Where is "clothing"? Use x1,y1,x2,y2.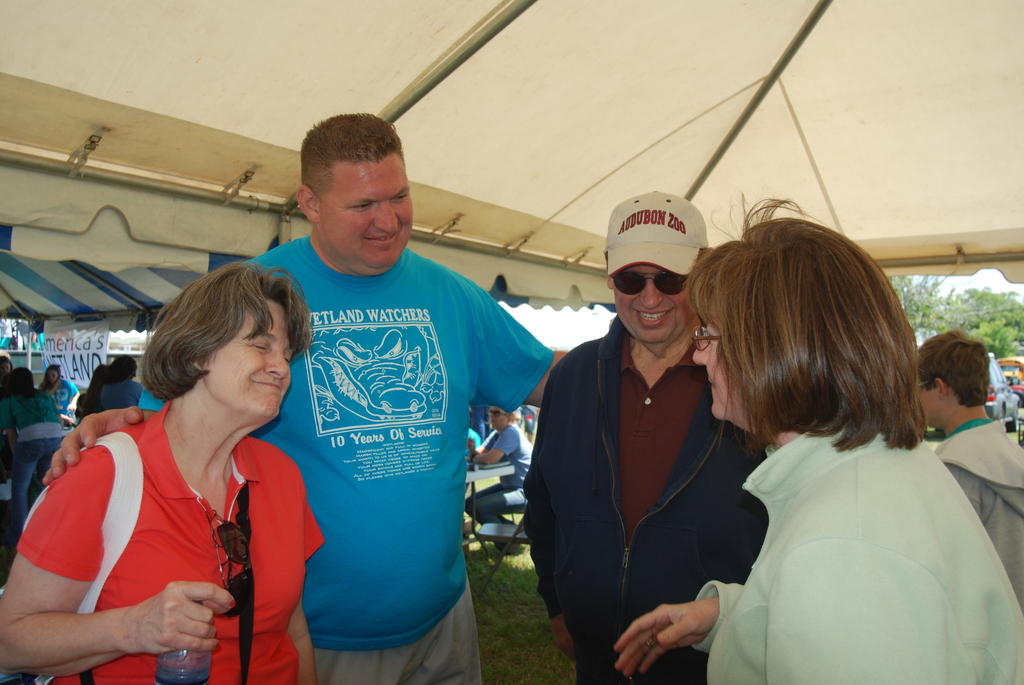
940,409,1023,615.
